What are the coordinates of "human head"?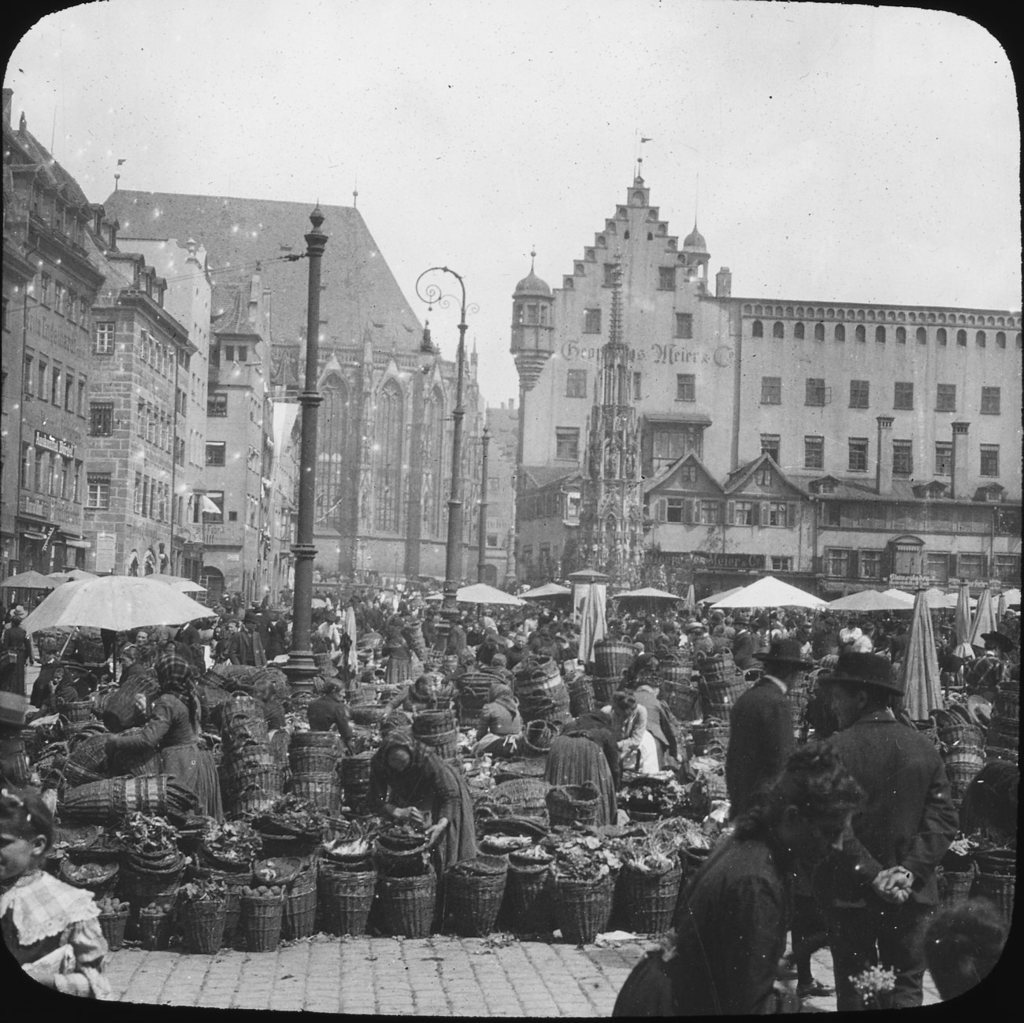
[x1=388, y1=741, x2=410, y2=776].
